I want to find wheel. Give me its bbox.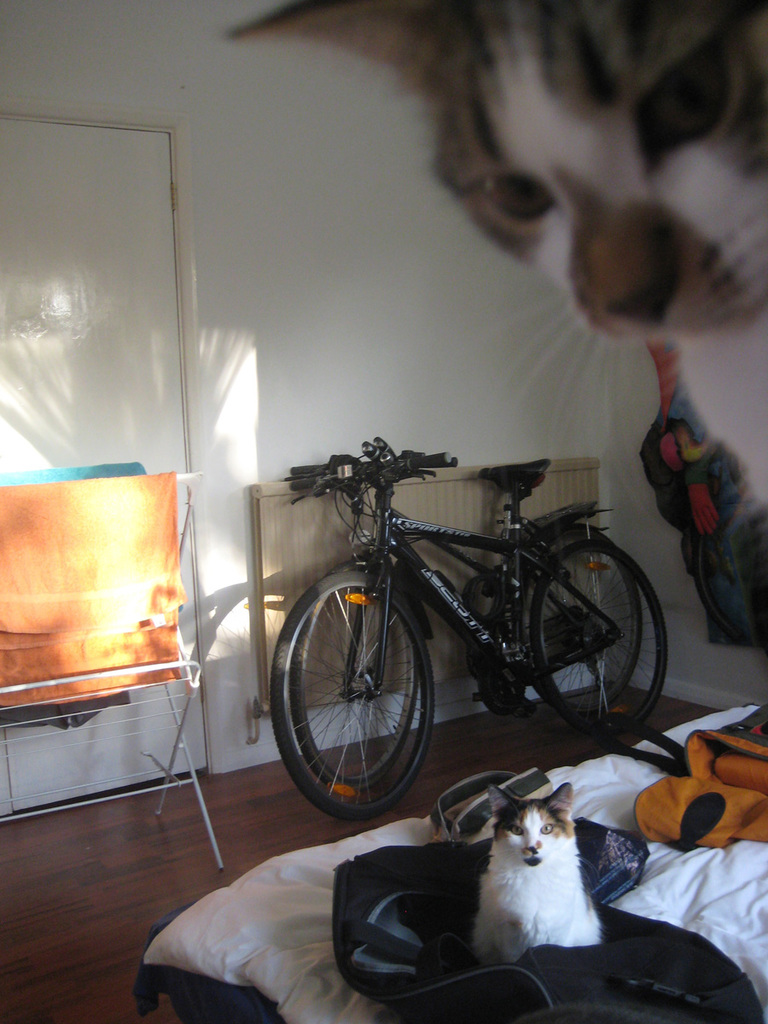
<box>271,577,438,818</box>.
